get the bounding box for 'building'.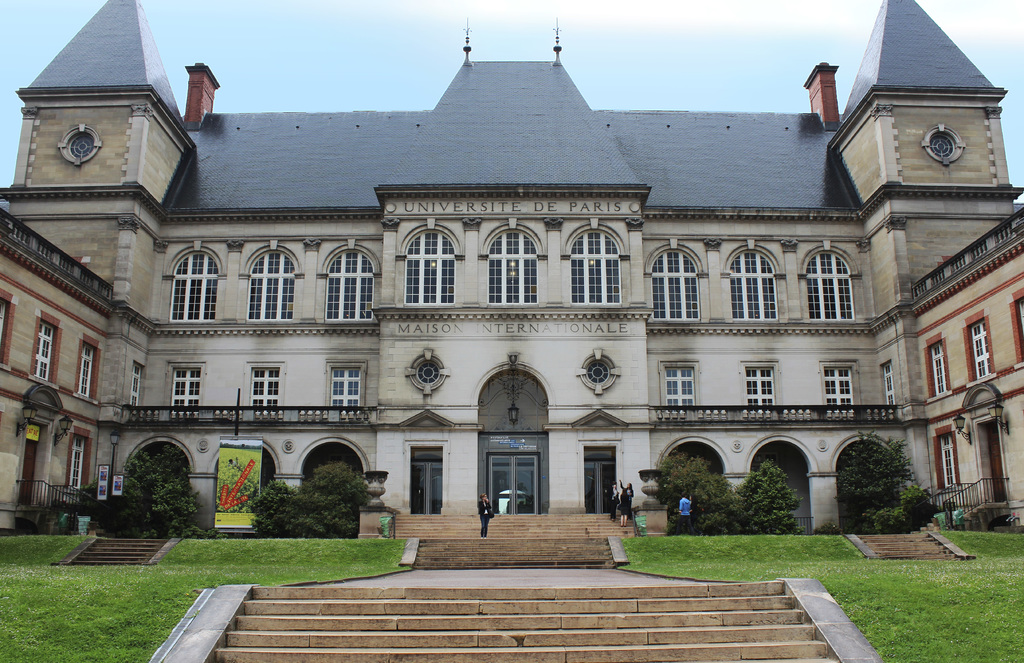
<box>0,0,1023,525</box>.
